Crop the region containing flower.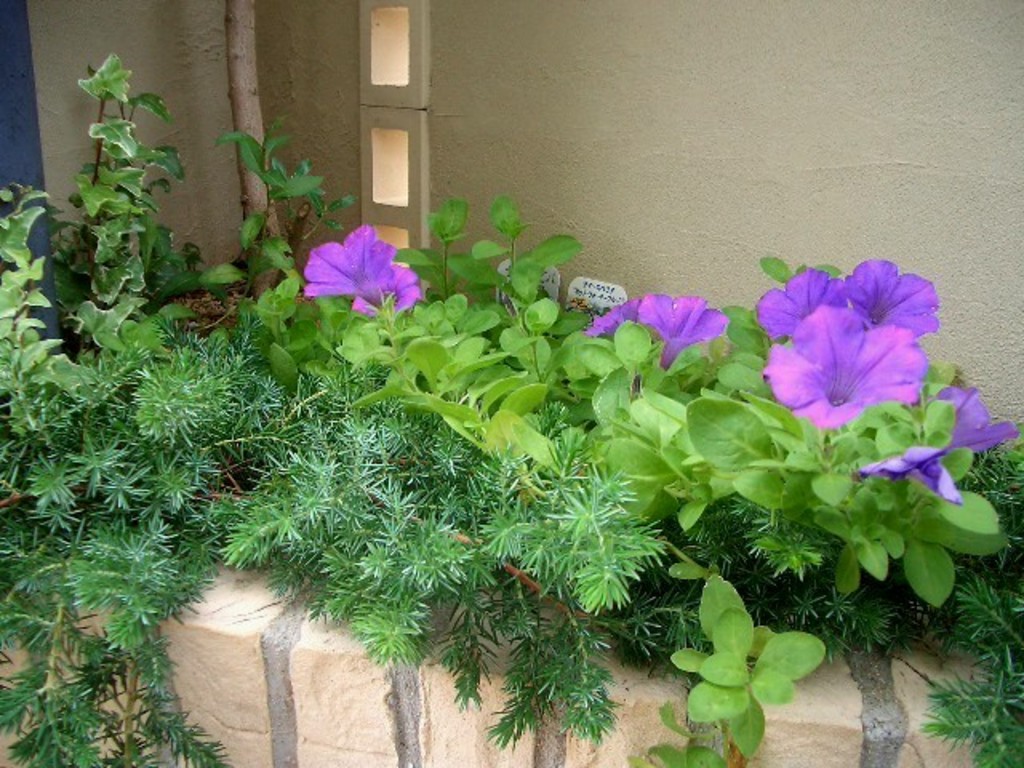
Crop region: <region>579, 293, 640, 347</region>.
